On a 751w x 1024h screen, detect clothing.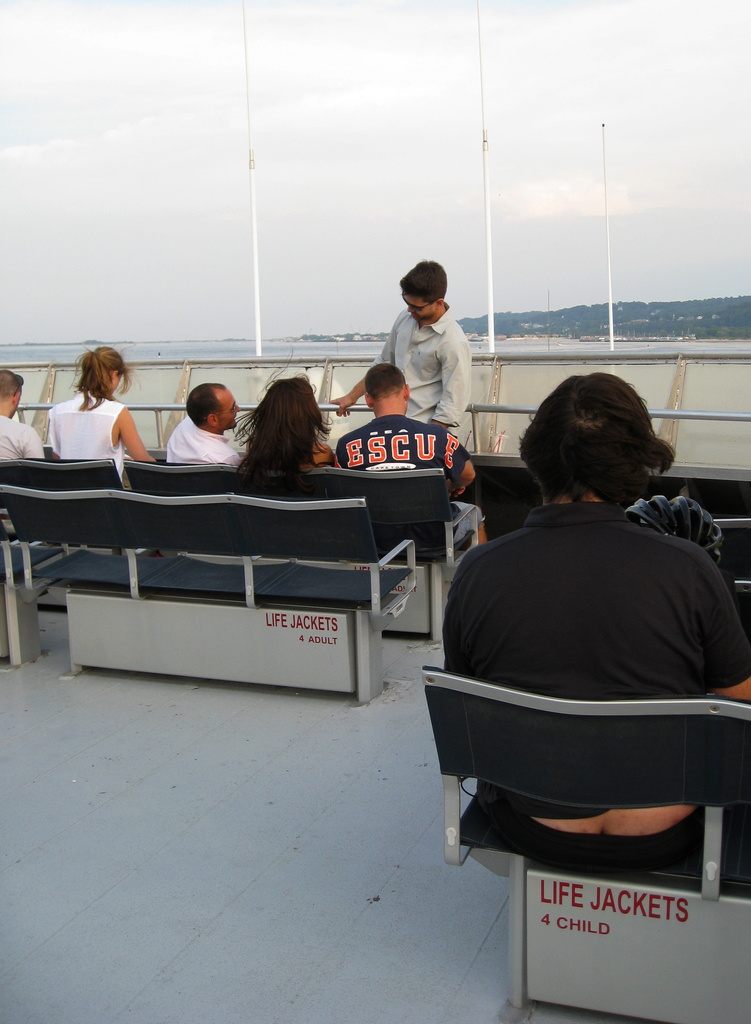
box(0, 412, 45, 463).
